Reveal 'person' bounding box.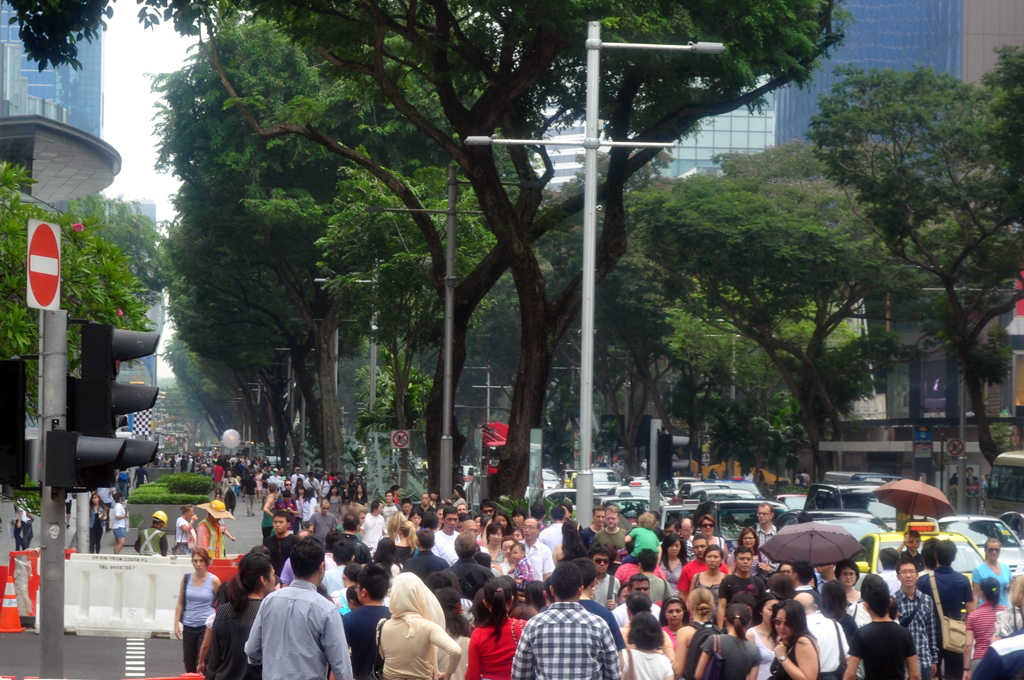
Revealed: [718,540,771,607].
